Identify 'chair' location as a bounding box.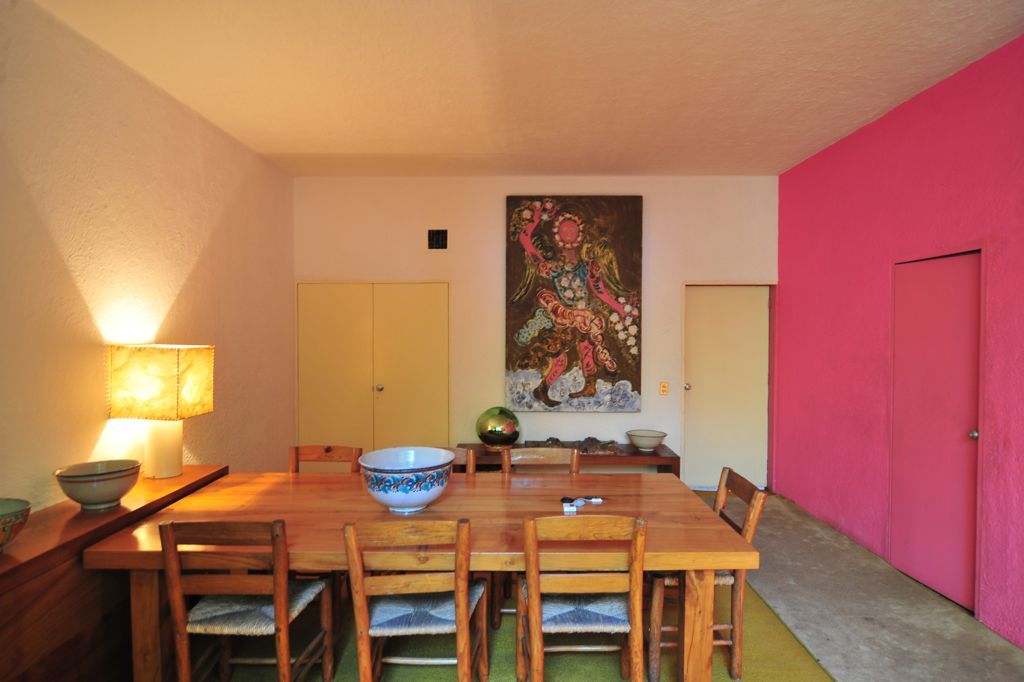
138:510:315:675.
